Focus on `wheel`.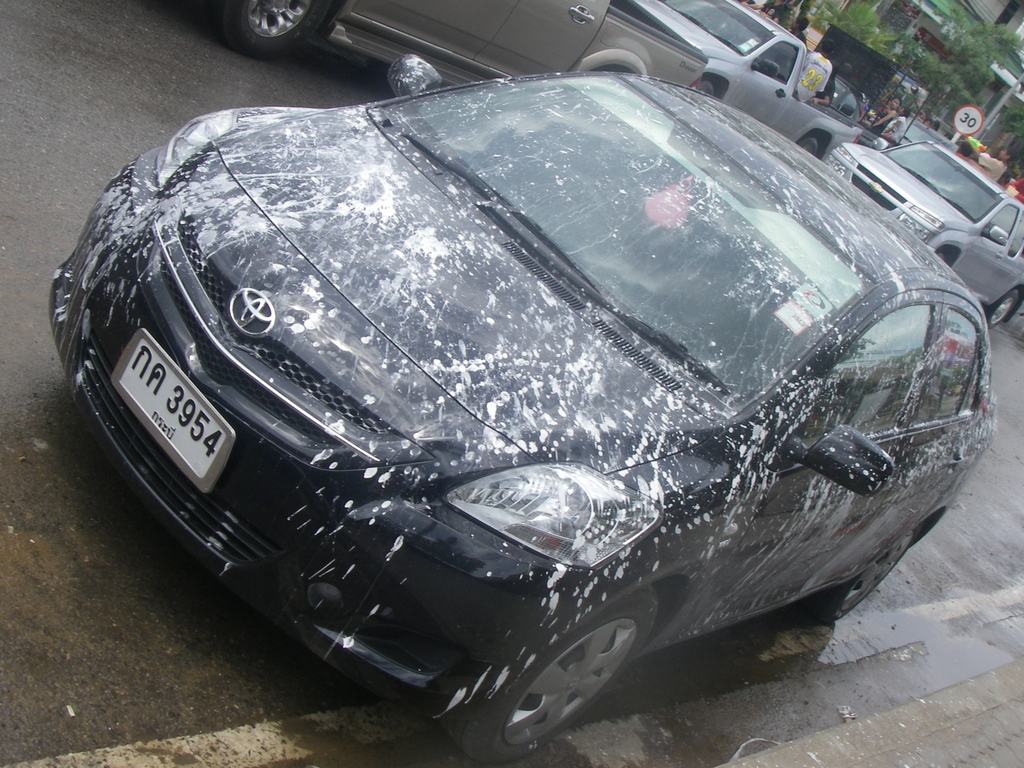
Focused at [x1=212, y1=0, x2=334, y2=63].
